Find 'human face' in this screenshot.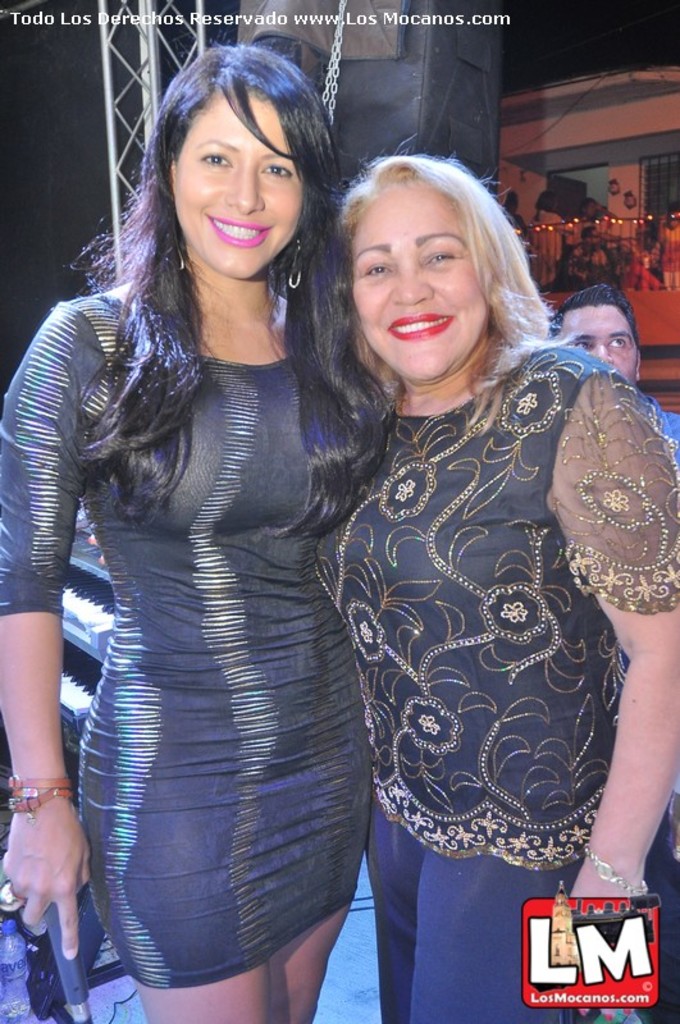
The bounding box for 'human face' is crop(175, 87, 301, 275).
